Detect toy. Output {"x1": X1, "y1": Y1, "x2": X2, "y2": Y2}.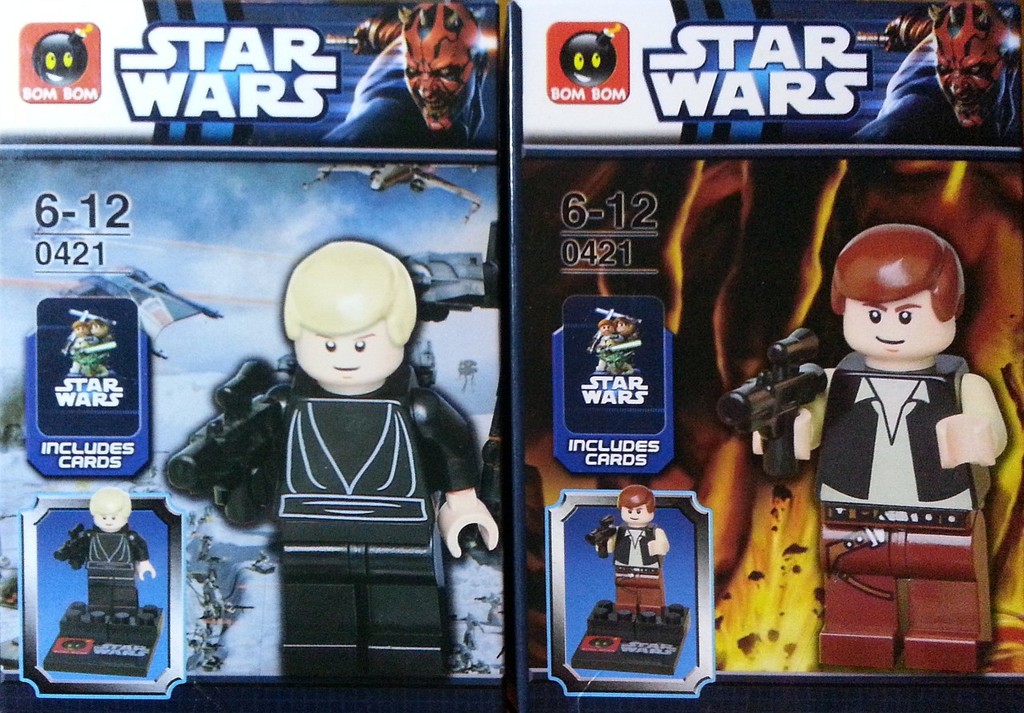
{"x1": 54, "y1": 487, "x2": 155, "y2": 615}.
